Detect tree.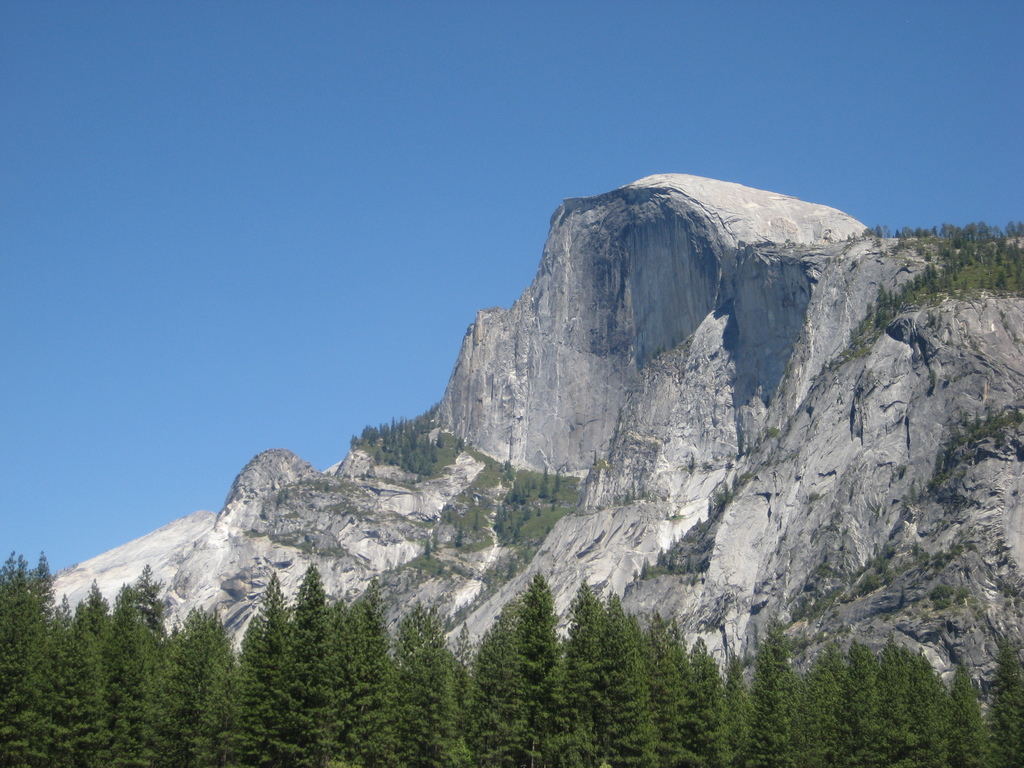
Detected at select_region(73, 565, 191, 767).
